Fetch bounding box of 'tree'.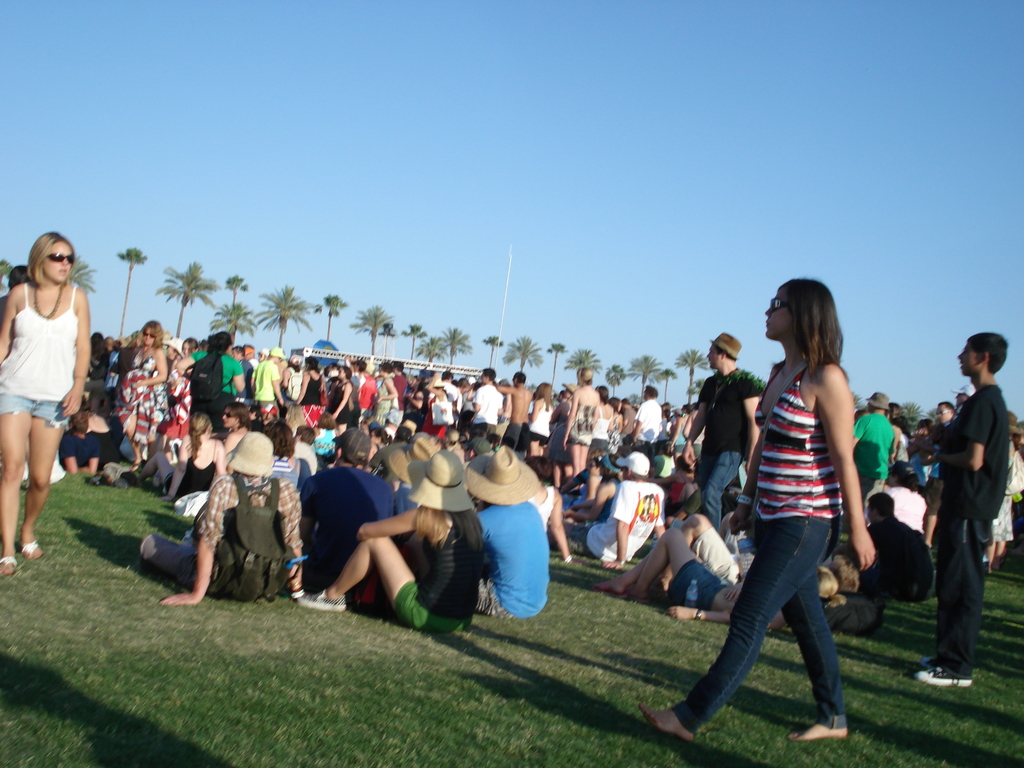
Bbox: <box>505,335,543,374</box>.
